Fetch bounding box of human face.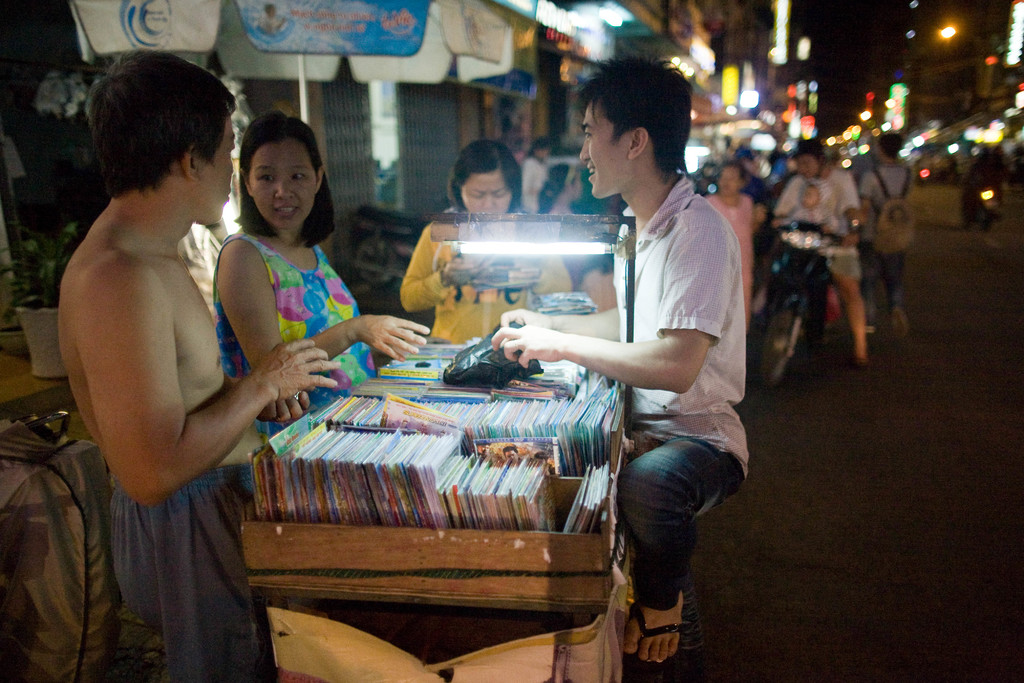
Bbox: left=249, top=139, right=317, bottom=229.
